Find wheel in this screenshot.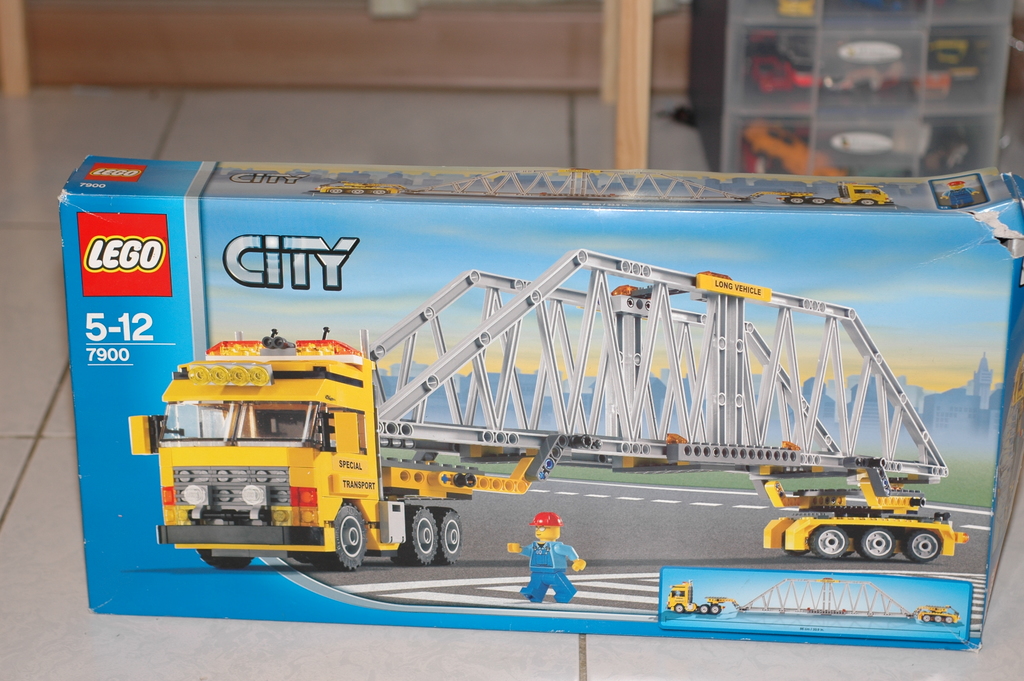
The bounding box for wheel is select_region(808, 197, 826, 206).
